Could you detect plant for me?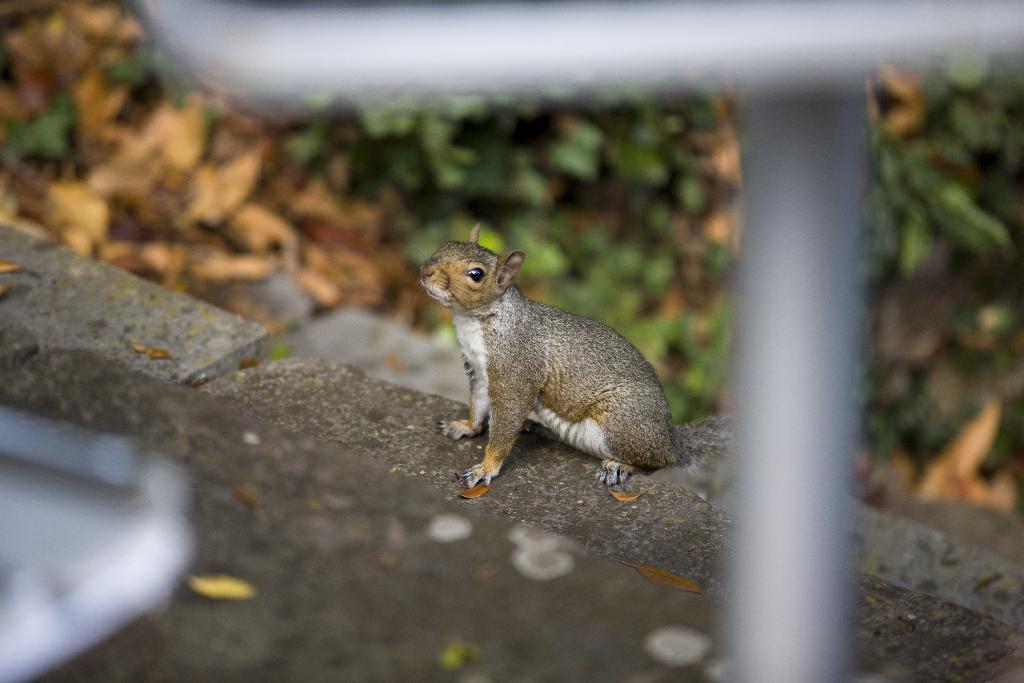
Detection result: <bbox>861, 304, 1006, 493</bbox>.
